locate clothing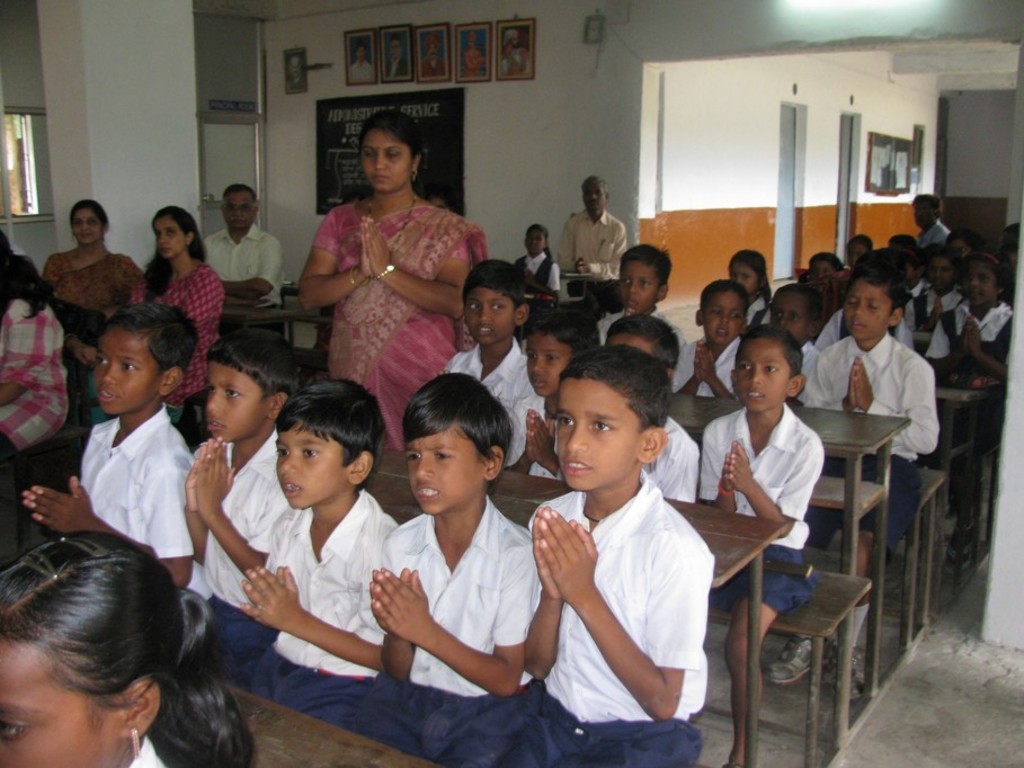
(x1=38, y1=252, x2=139, y2=392)
